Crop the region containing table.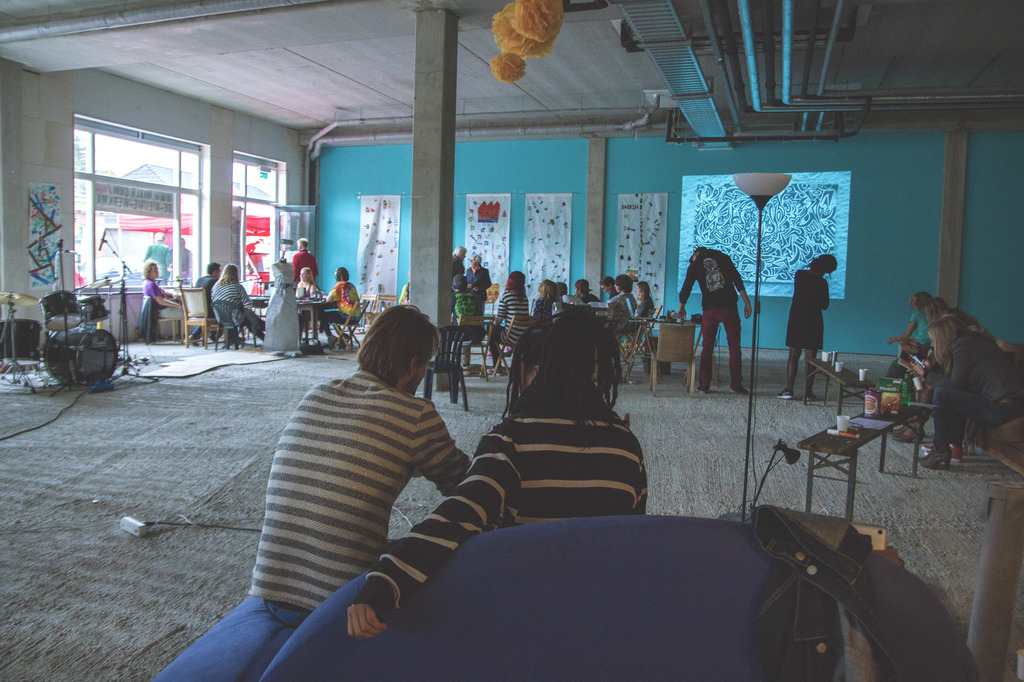
Crop region: left=804, top=358, right=874, bottom=416.
